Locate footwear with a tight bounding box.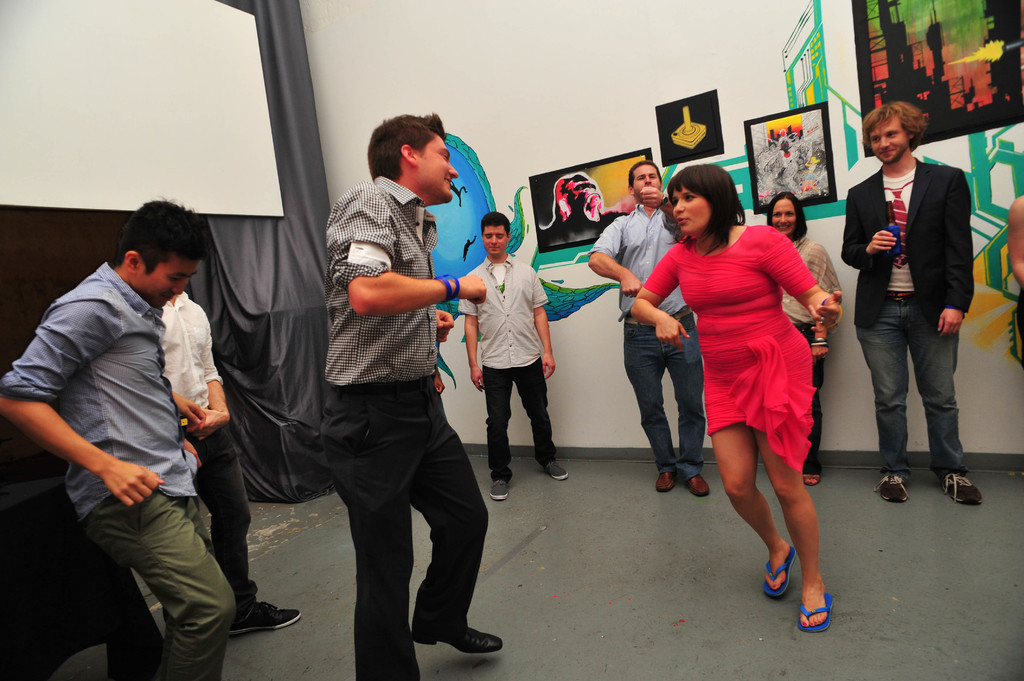
bbox=[228, 599, 303, 634].
